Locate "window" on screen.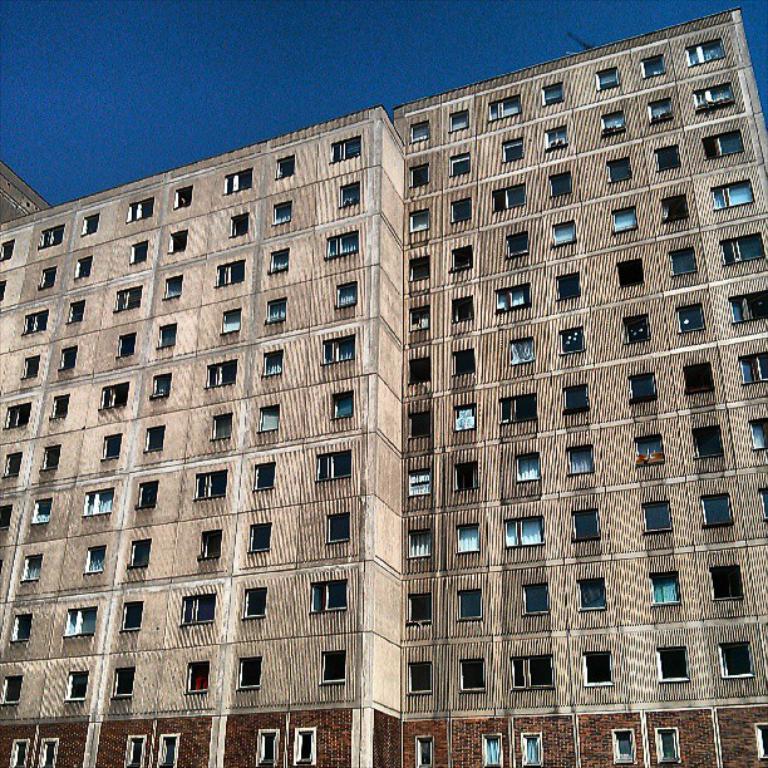
On screen at region(211, 412, 233, 442).
